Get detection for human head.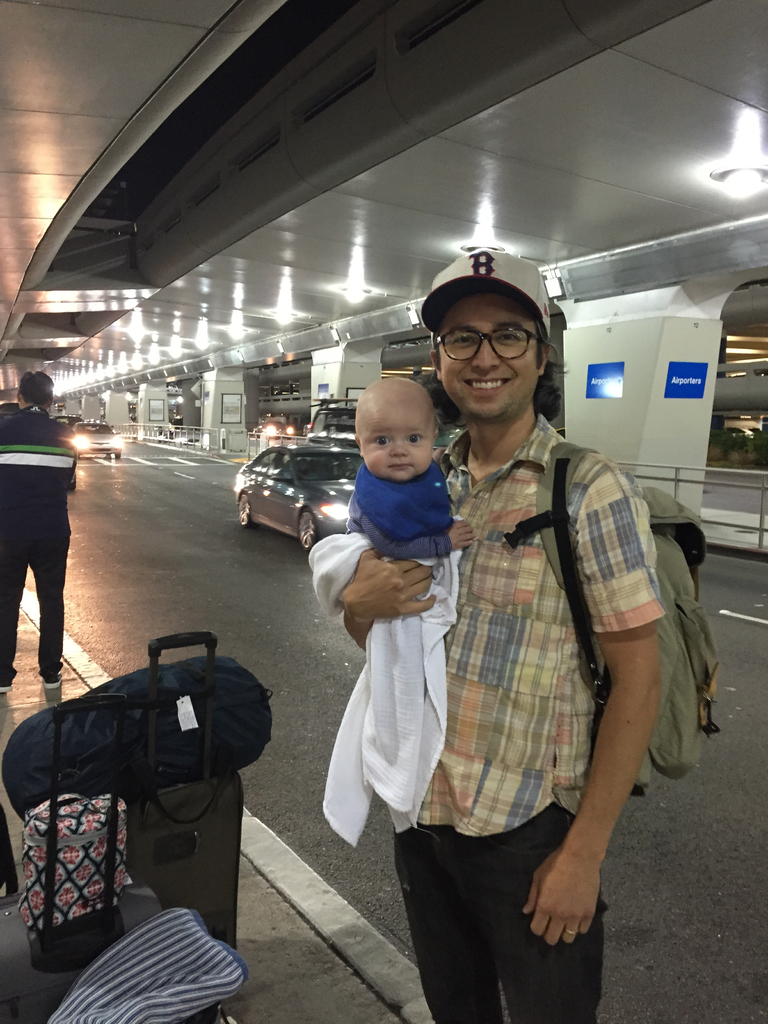
Detection: [left=434, top=245, right=556, bottom=428].
